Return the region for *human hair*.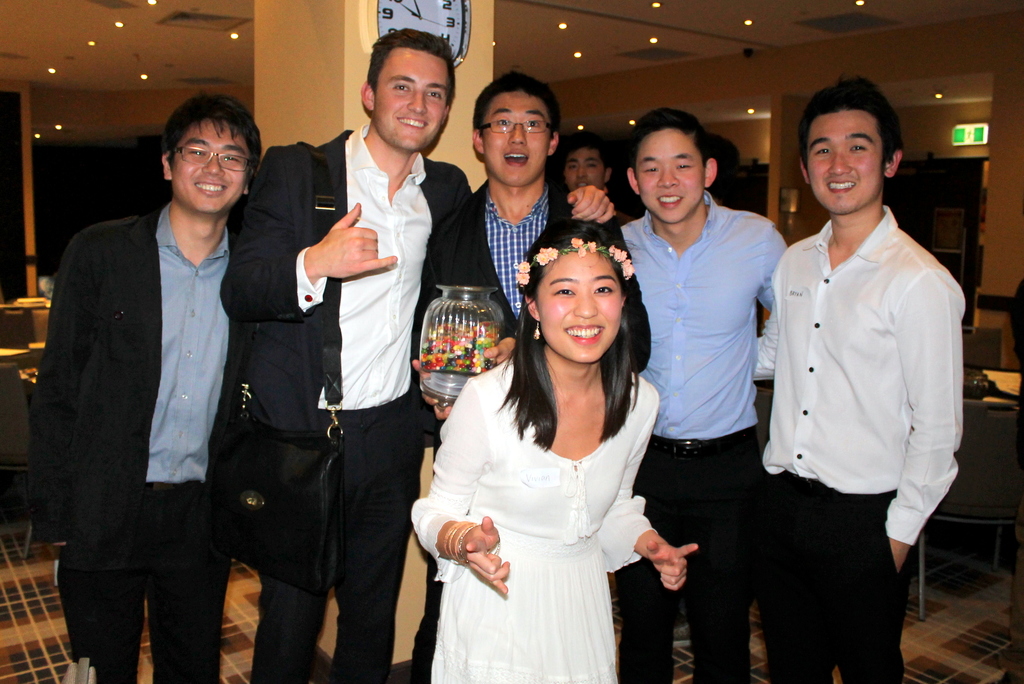
bbox(366, 24, 456, 100).
